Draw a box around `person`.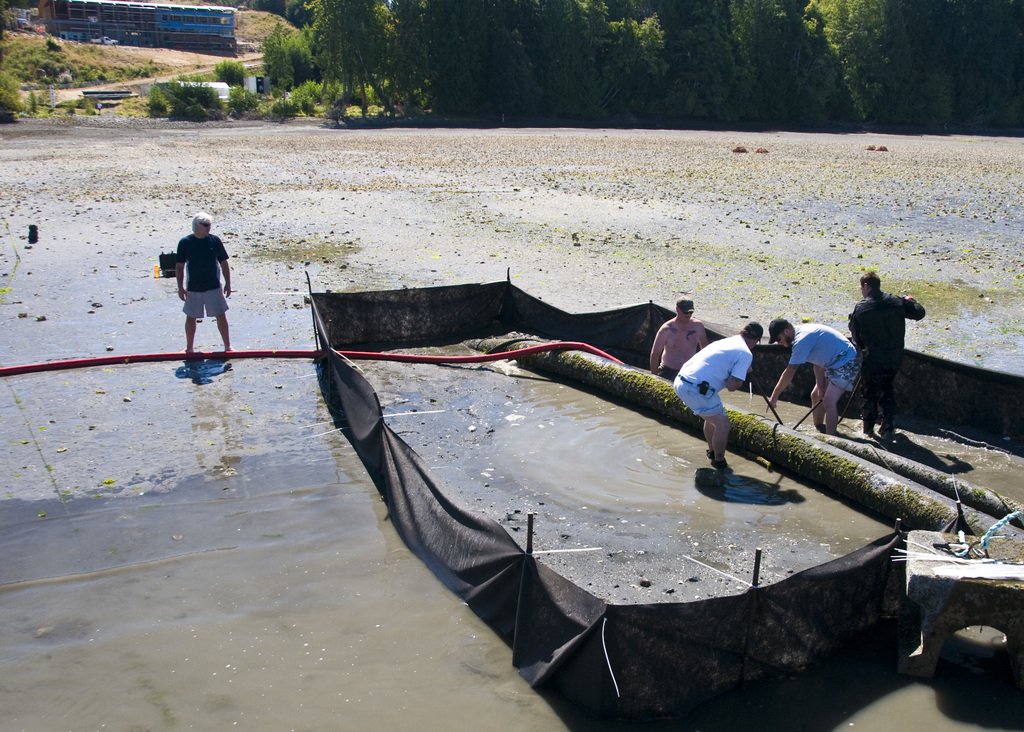
764:313:863:441.
